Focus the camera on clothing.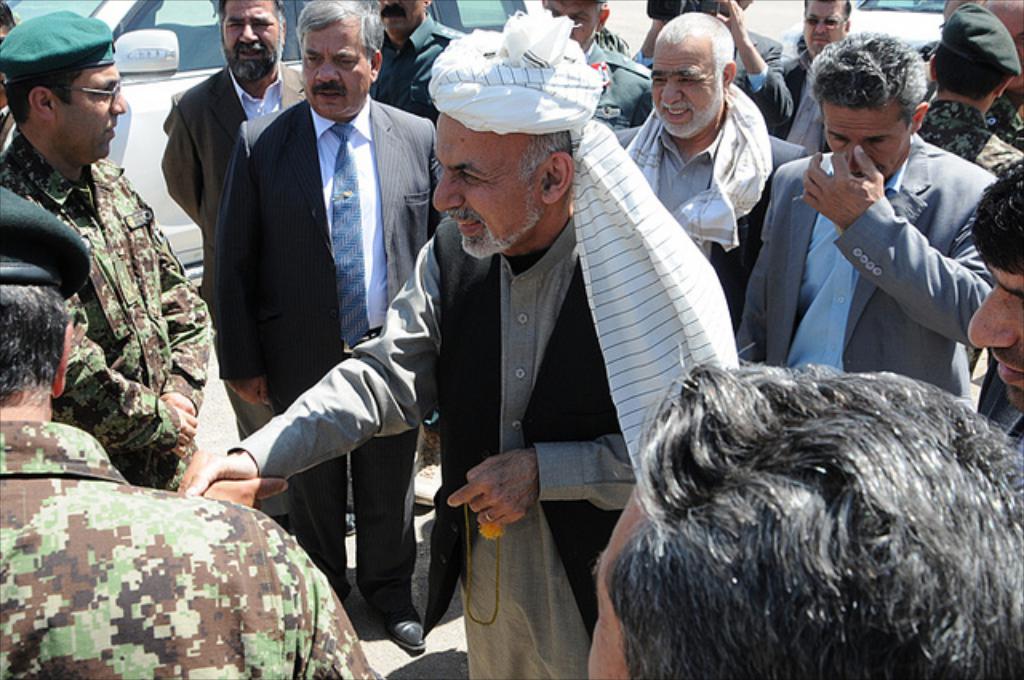
Focus region: BBox(741, 74, 1002, 413).
